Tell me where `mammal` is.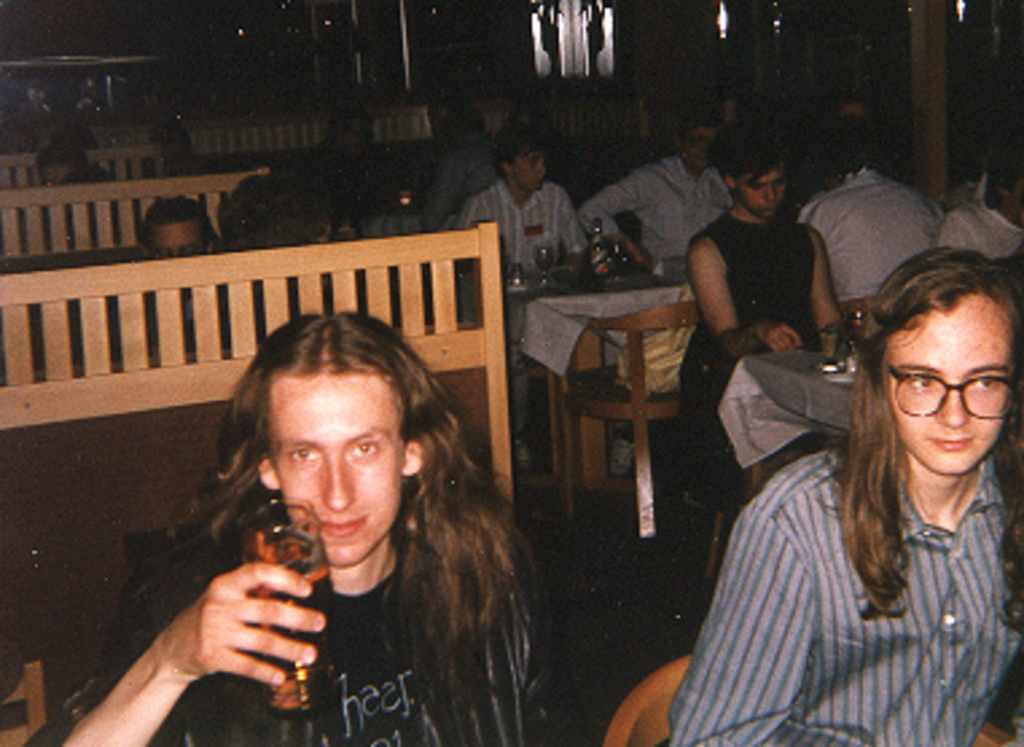
`mammal` is at <bbox>30, 134, 116, 180</bbox>.
